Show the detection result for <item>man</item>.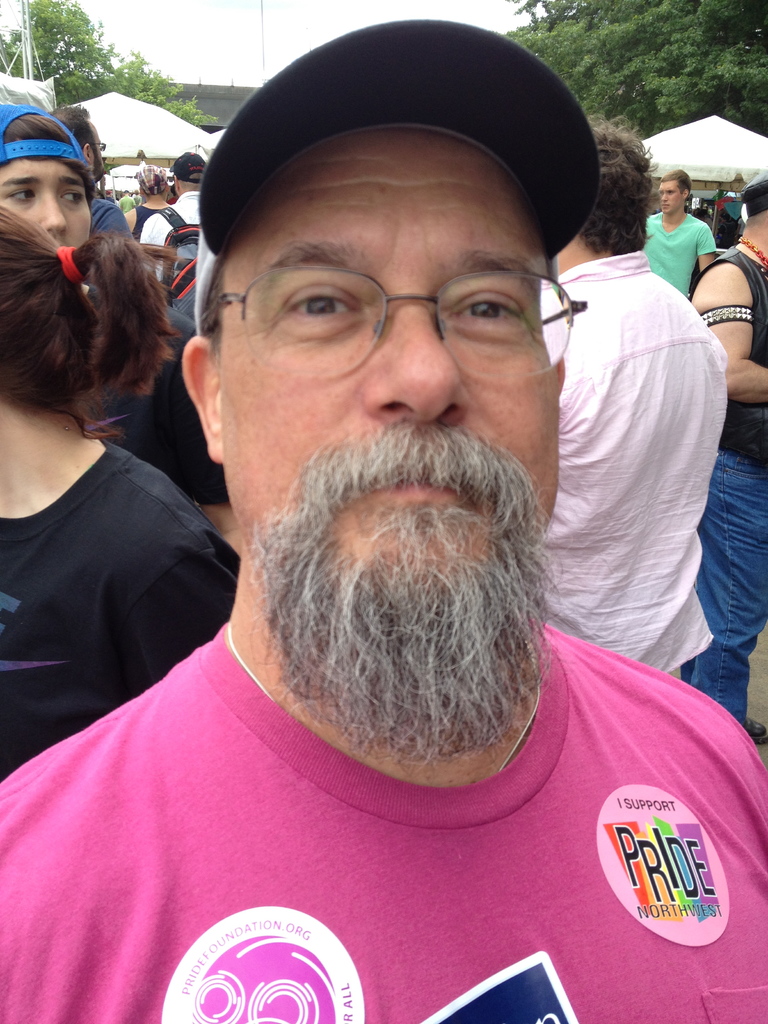
pyautogui.locateOnScreen(689, 173, 767, 743).
